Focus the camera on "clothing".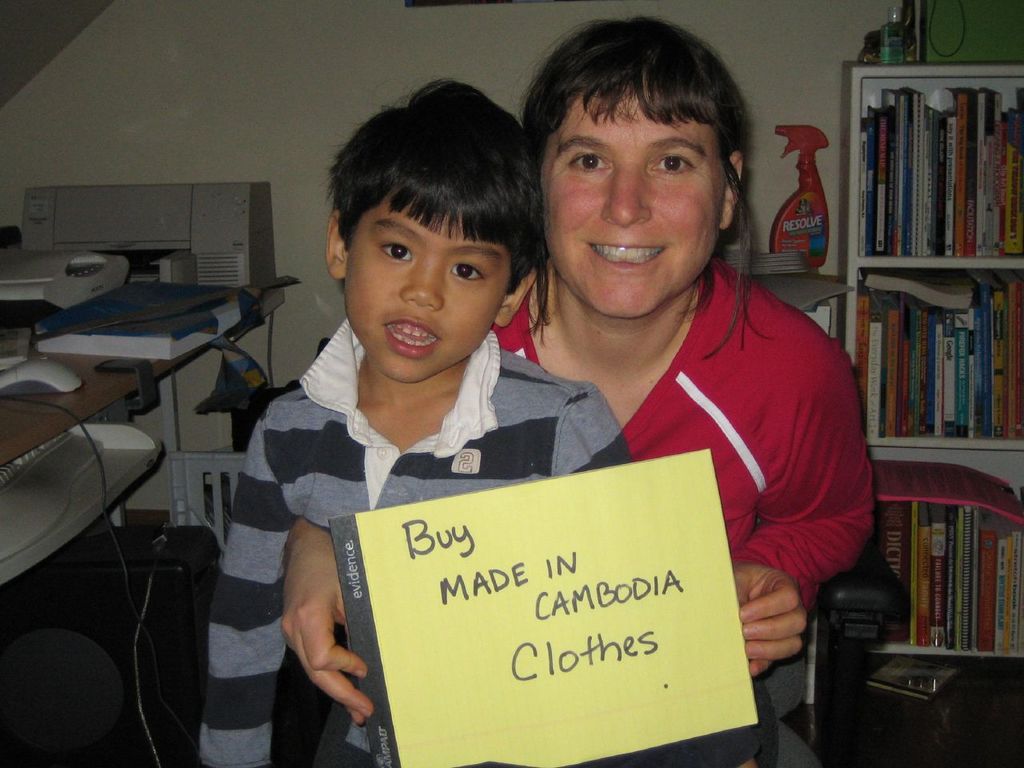
Focus region: 206, 314, 641, 767.
